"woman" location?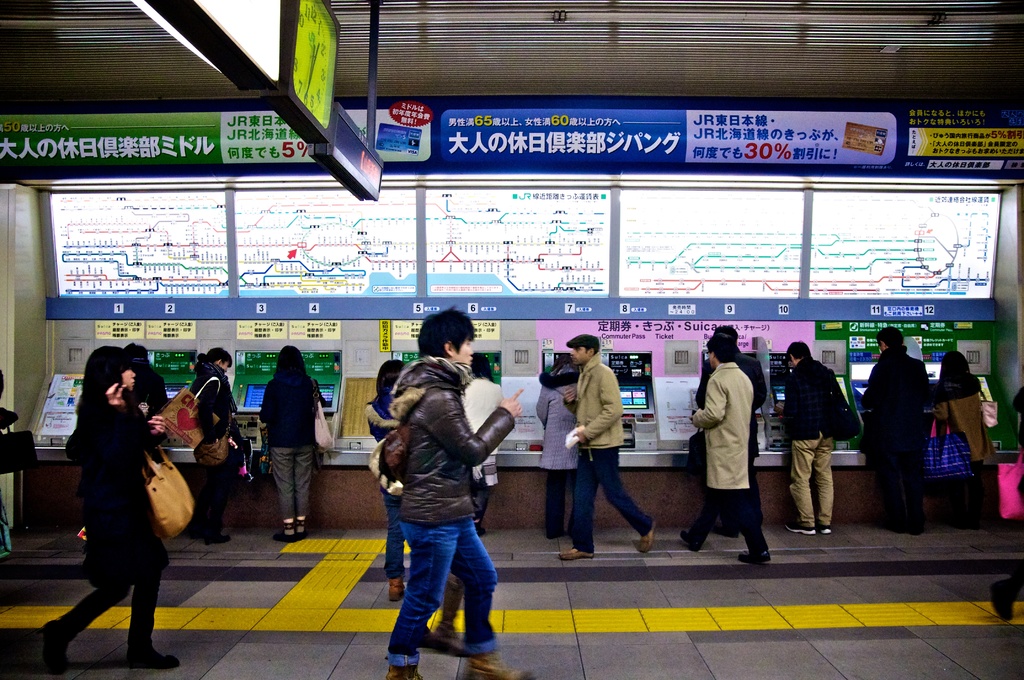
box=[53, 325, 177, 675]
